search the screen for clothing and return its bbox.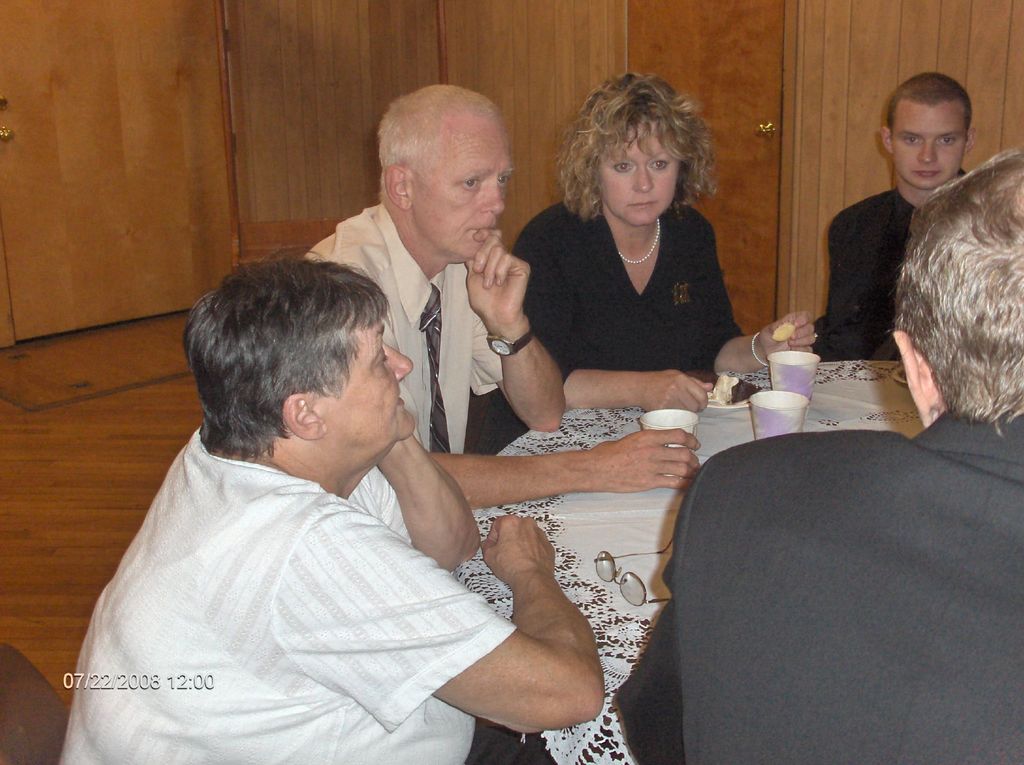
Found: 612:421:1023:763.
